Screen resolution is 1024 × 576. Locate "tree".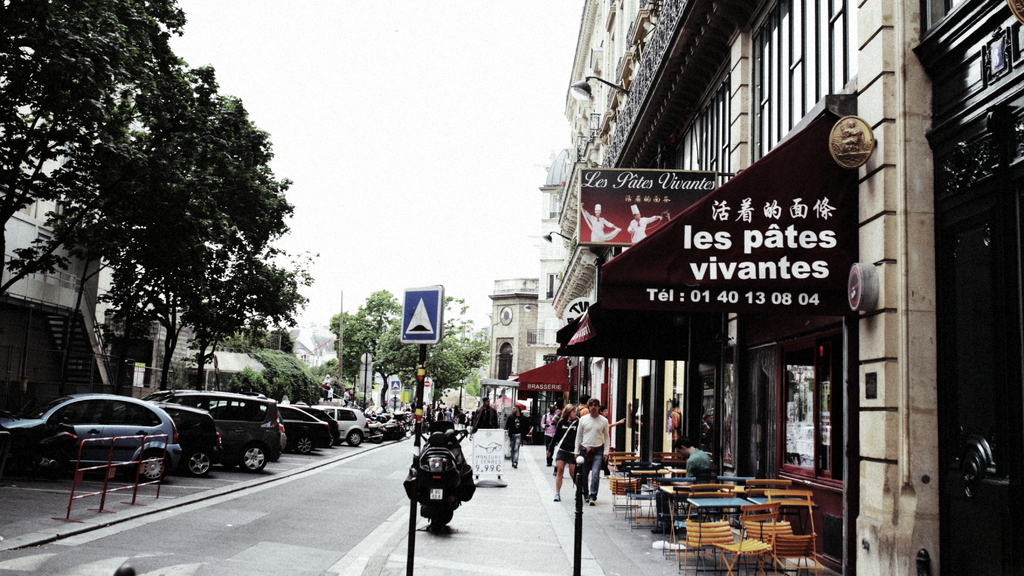
{"x1": 326, "y1": 282, "x2": 399, "y2": 390}.
